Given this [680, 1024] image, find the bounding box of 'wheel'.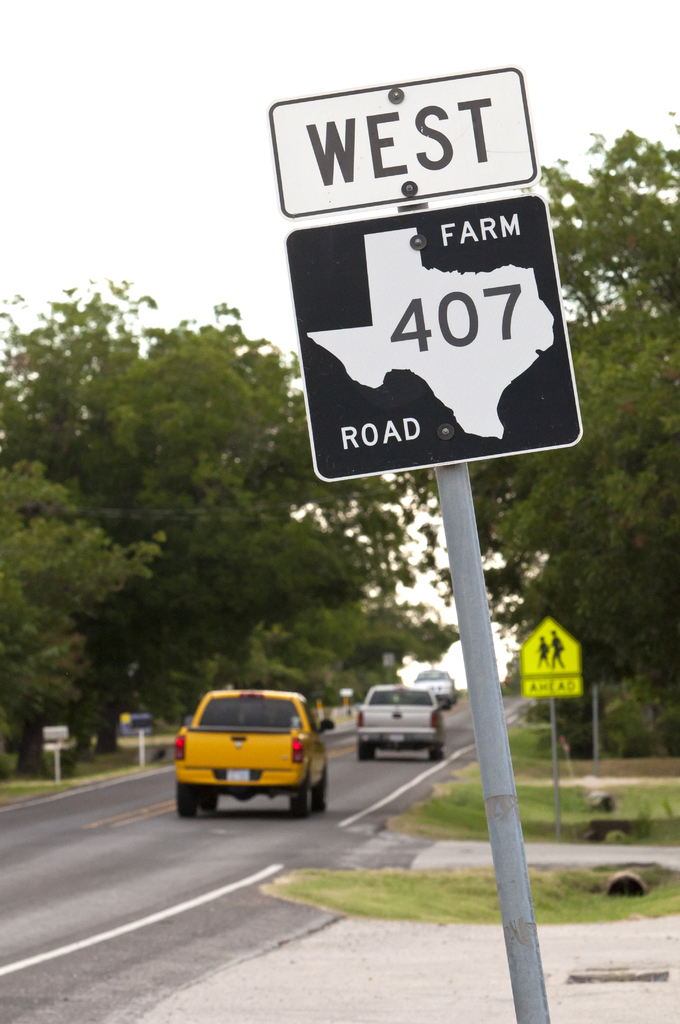
left=429, top=746, right=443, bottom=762.
